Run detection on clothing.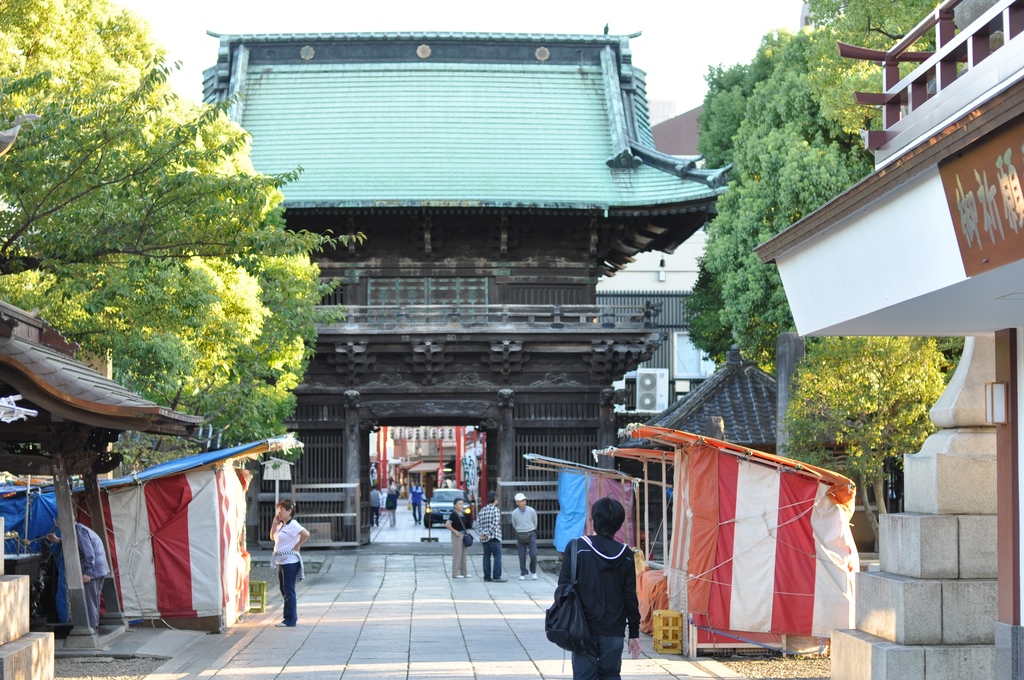
Result: [x1=268, y1=515, x2=300, y2=564].
